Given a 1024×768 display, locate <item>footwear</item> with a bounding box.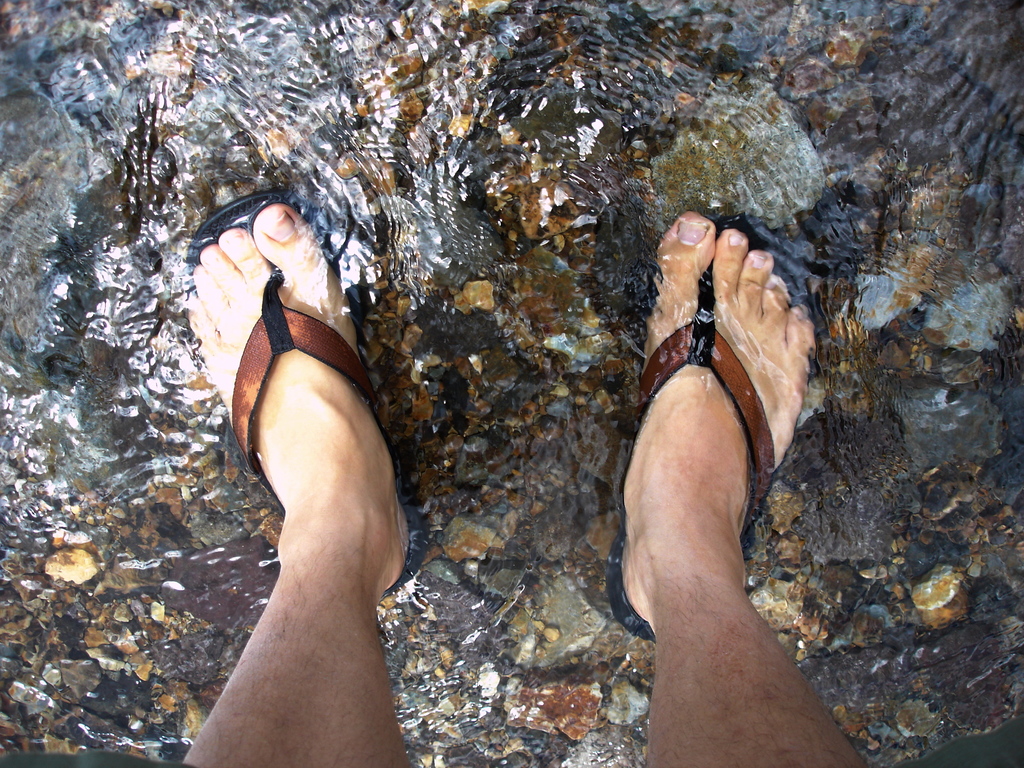
Located: 627, 193, 826, 628.
